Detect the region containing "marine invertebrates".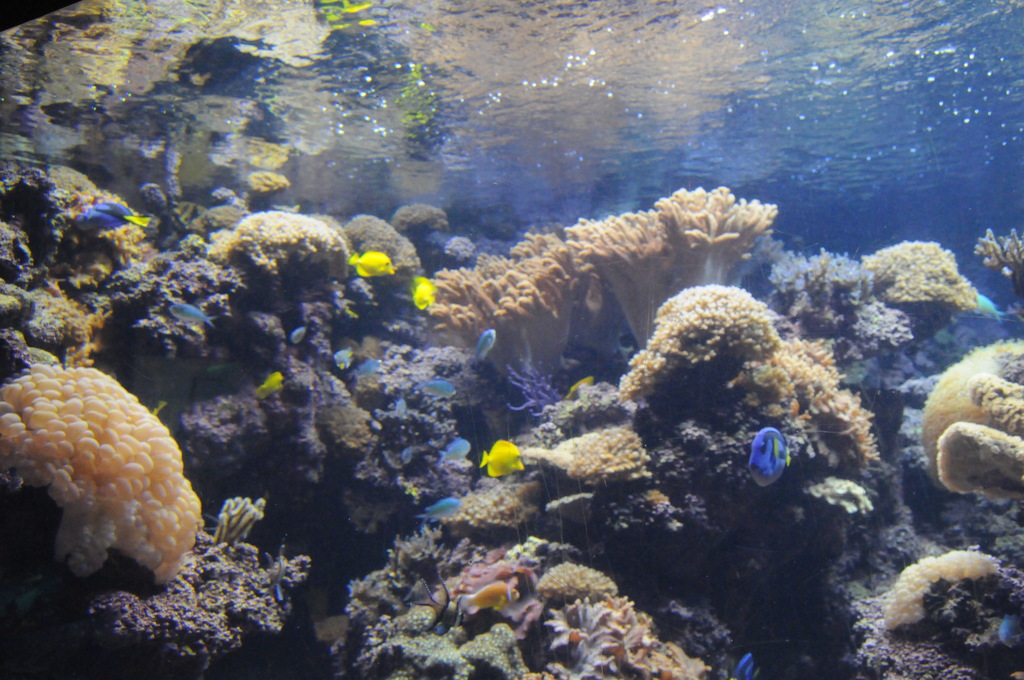
{"left": 451, "top": 619, "right": 521, "bottom": 679}.
